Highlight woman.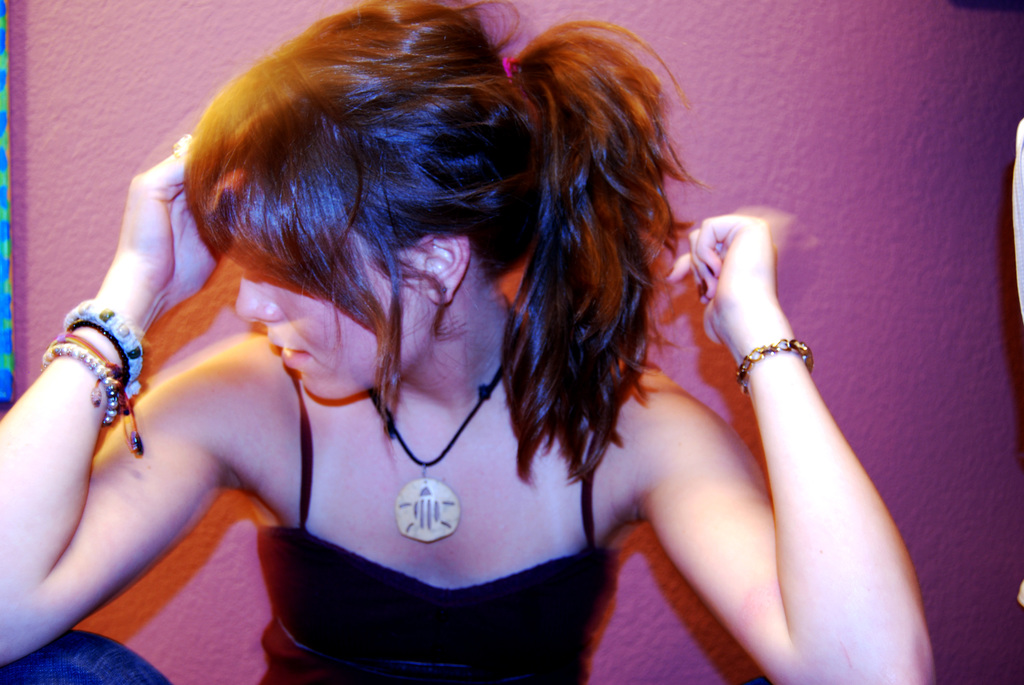
Highlighted region: <bbox>54, 0, 793, 677</bbox>.
